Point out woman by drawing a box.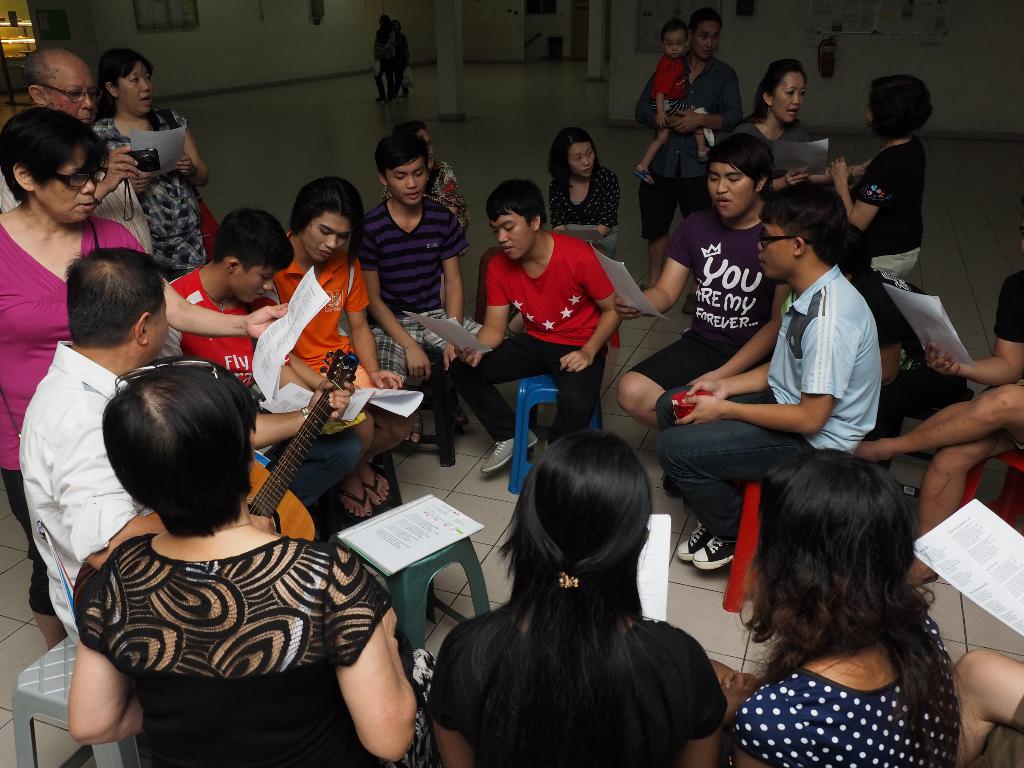
region(833, 74, 933, 281).
